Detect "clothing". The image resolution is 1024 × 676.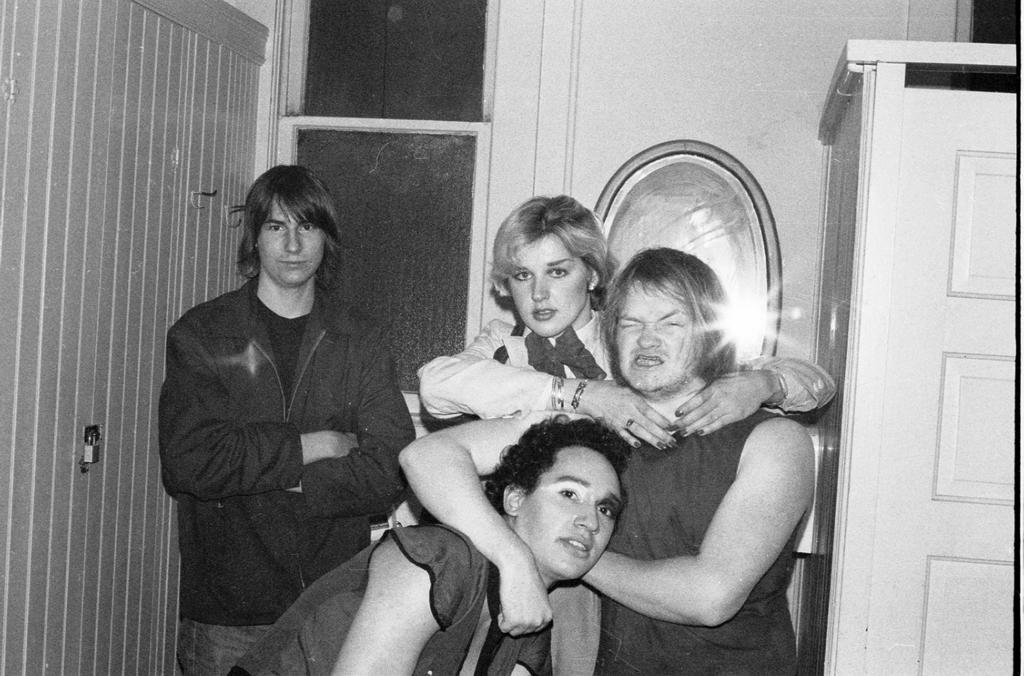
BBox(591, 407, 810, 675).
